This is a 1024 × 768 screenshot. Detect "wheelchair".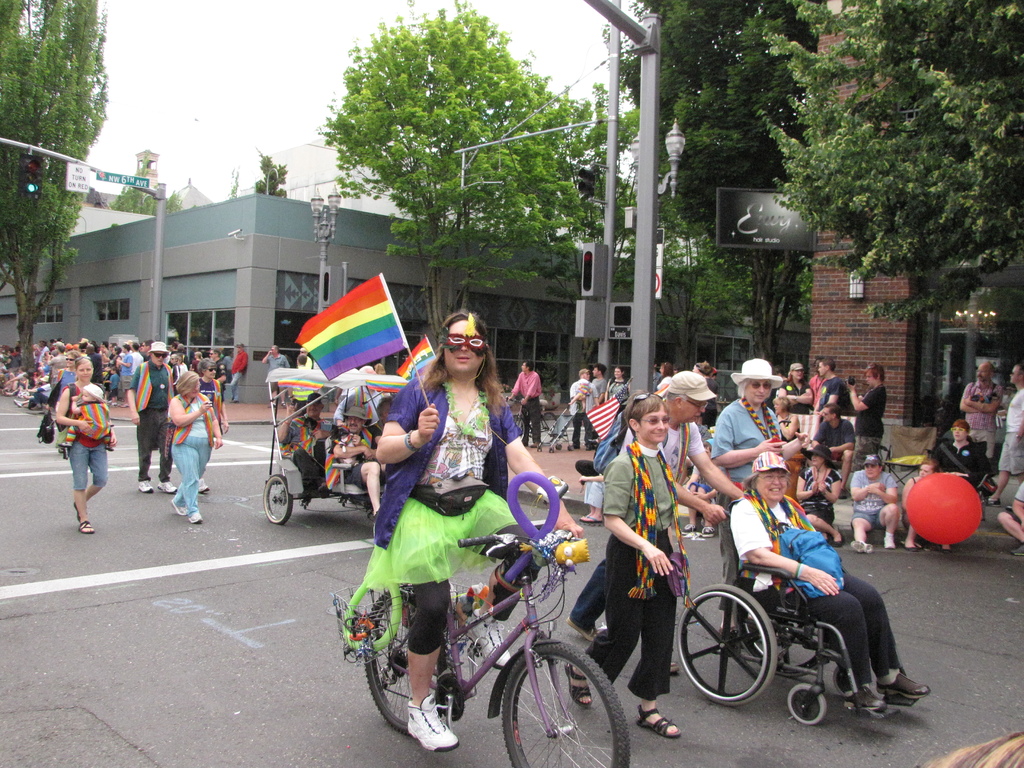
[255,368,438,531].
